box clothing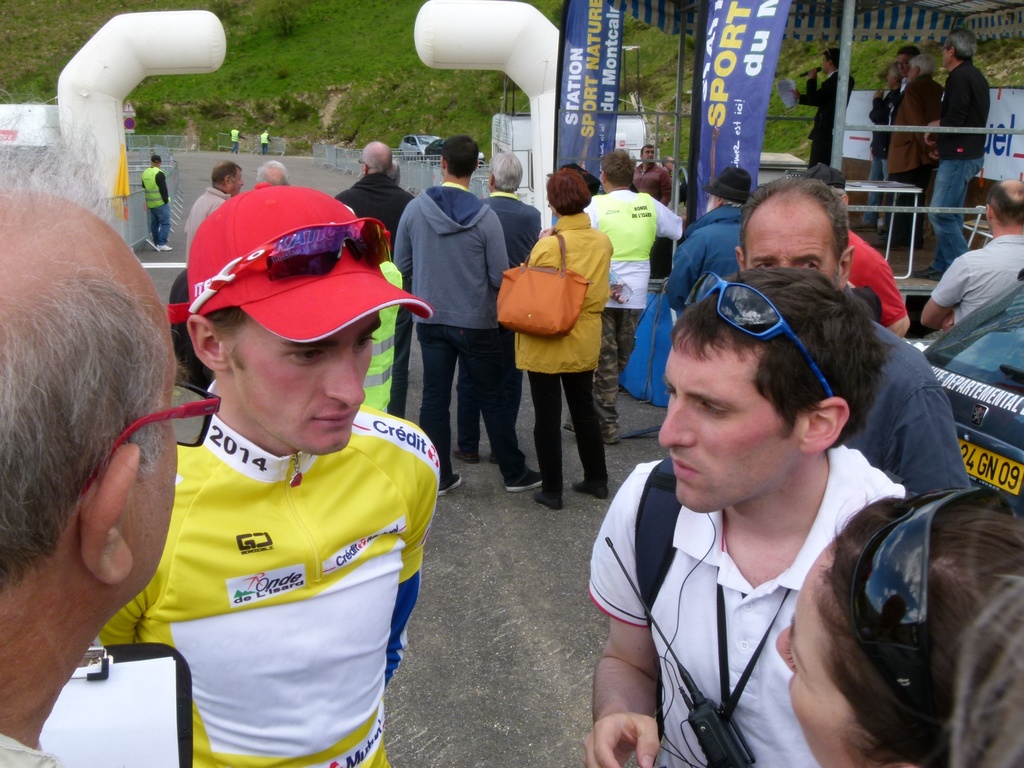
<bbox>632, 164, 671, 205</bbox>
